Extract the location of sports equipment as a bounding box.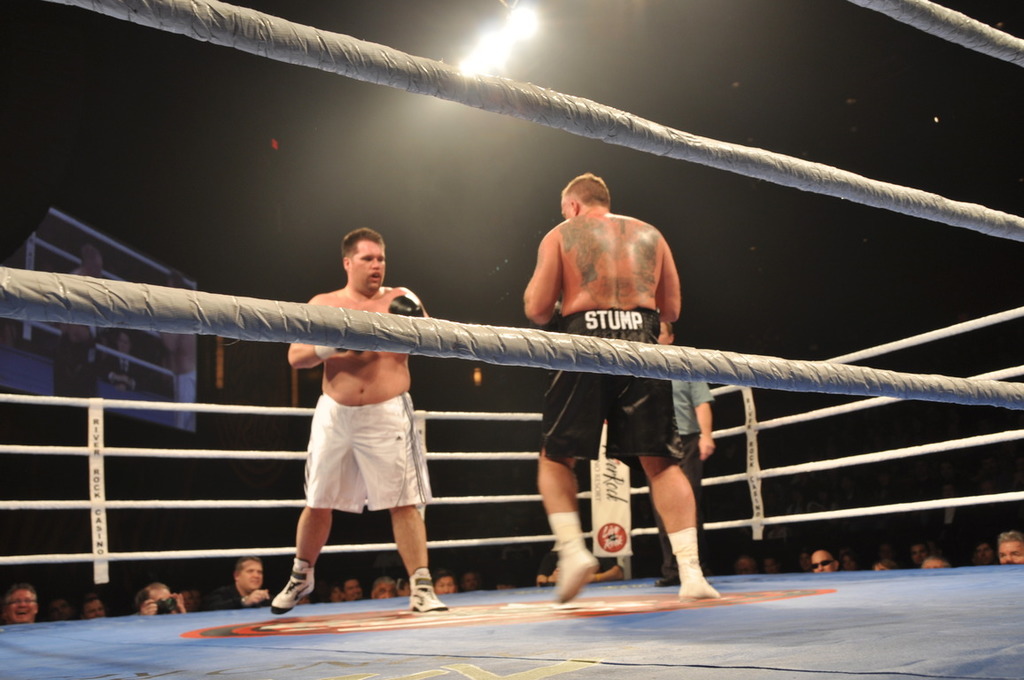
rect(391, 296, 425, 318).
